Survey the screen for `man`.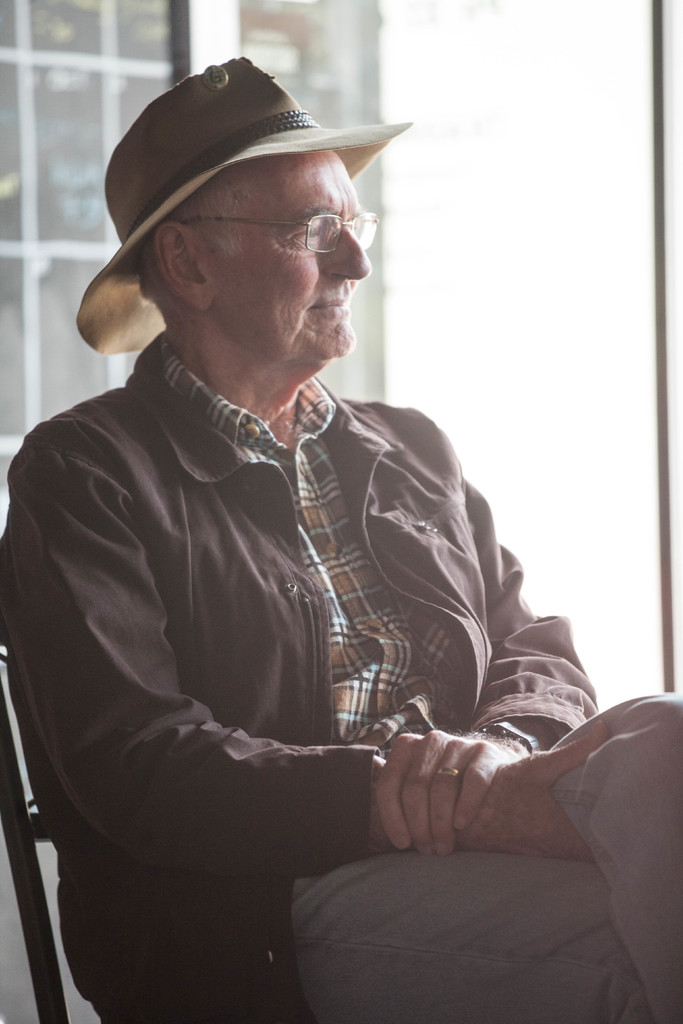
Survey found: box(13, 54, 629, 1012).
